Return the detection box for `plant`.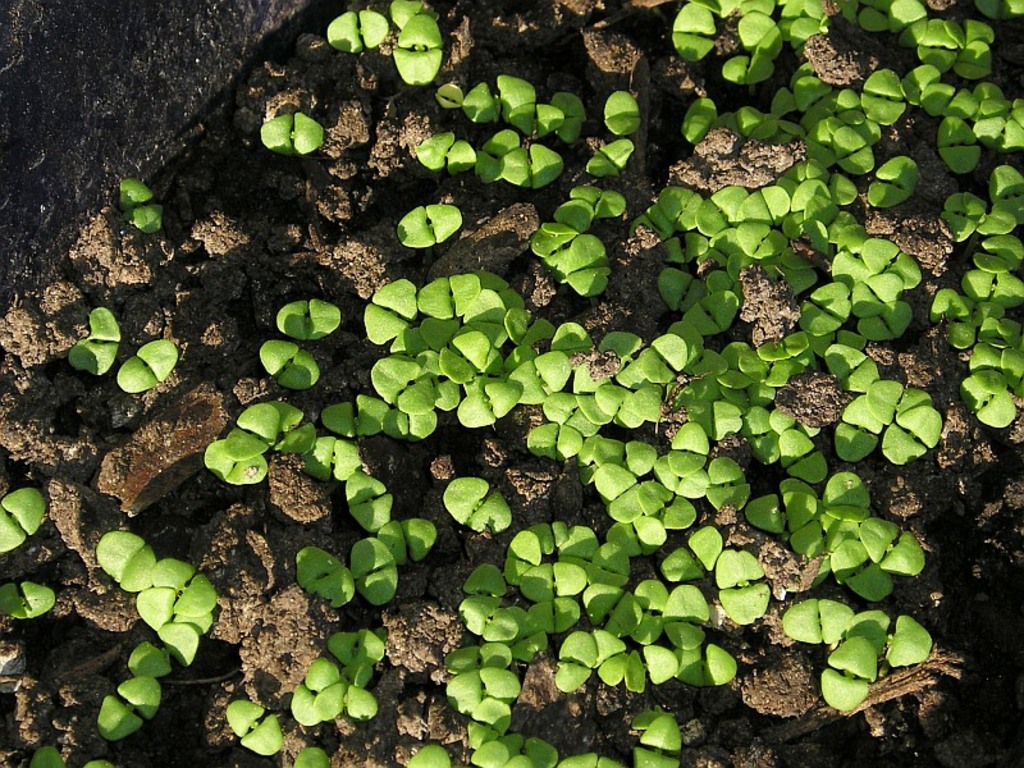
227:698:293:749.
